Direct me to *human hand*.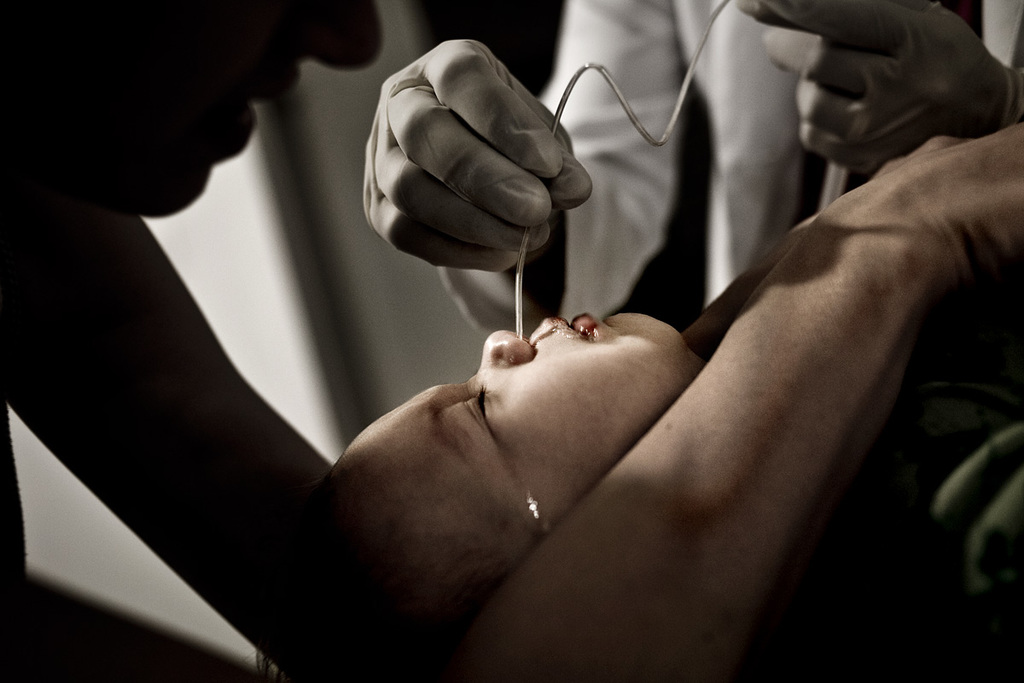
Direction: 810,121,1023,280.
